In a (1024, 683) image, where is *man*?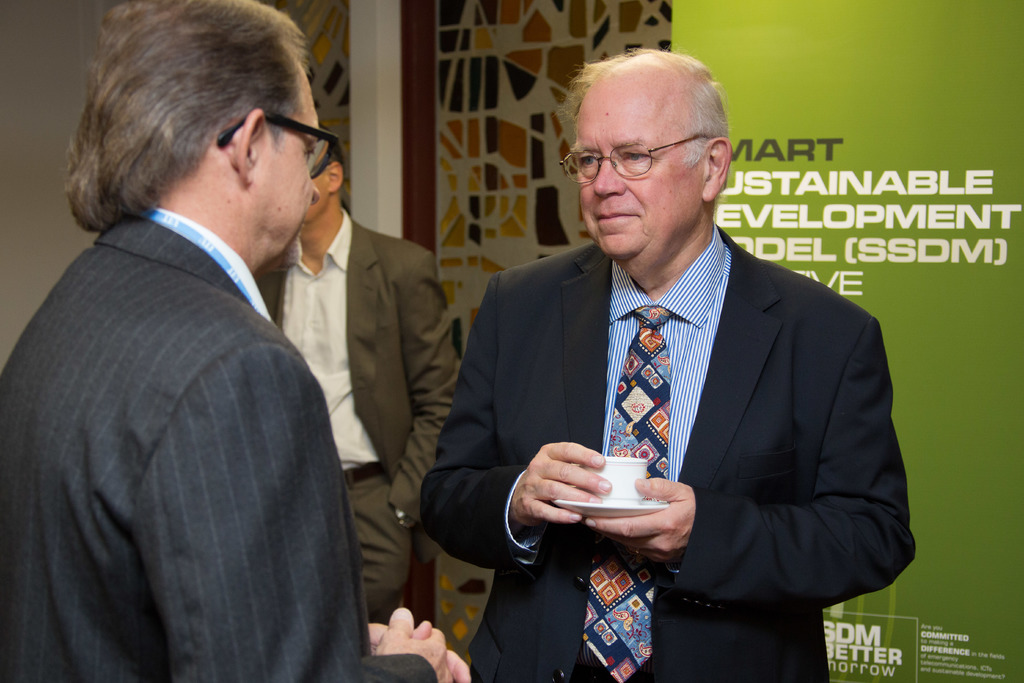
Rect(436, 66, 904, 662).
